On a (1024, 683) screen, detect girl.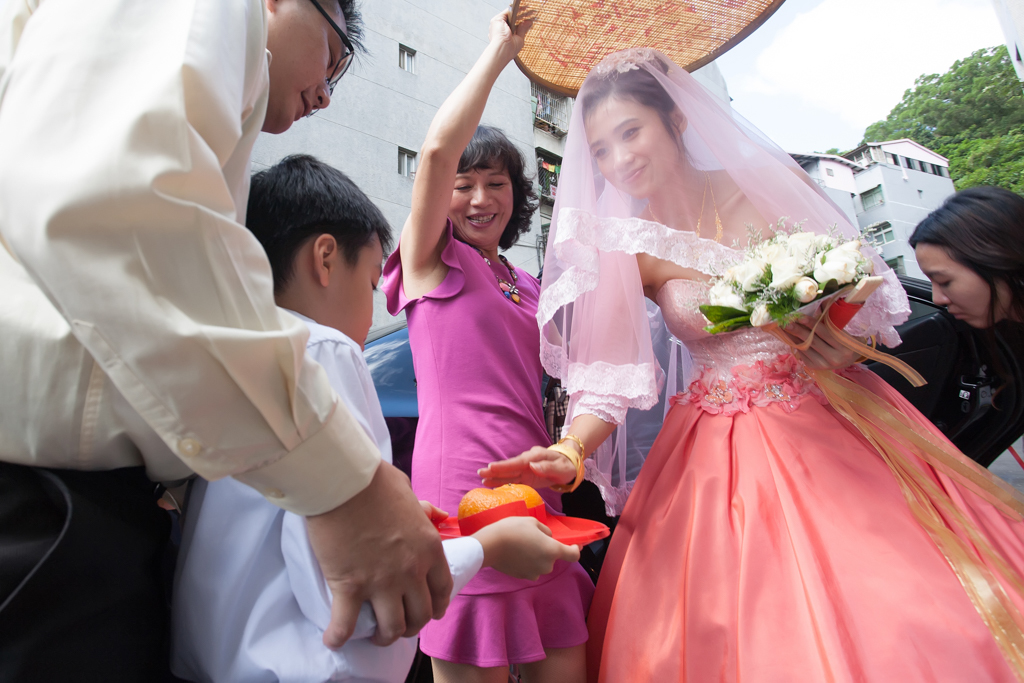
bbox=[482, 53, 1023, 682].
